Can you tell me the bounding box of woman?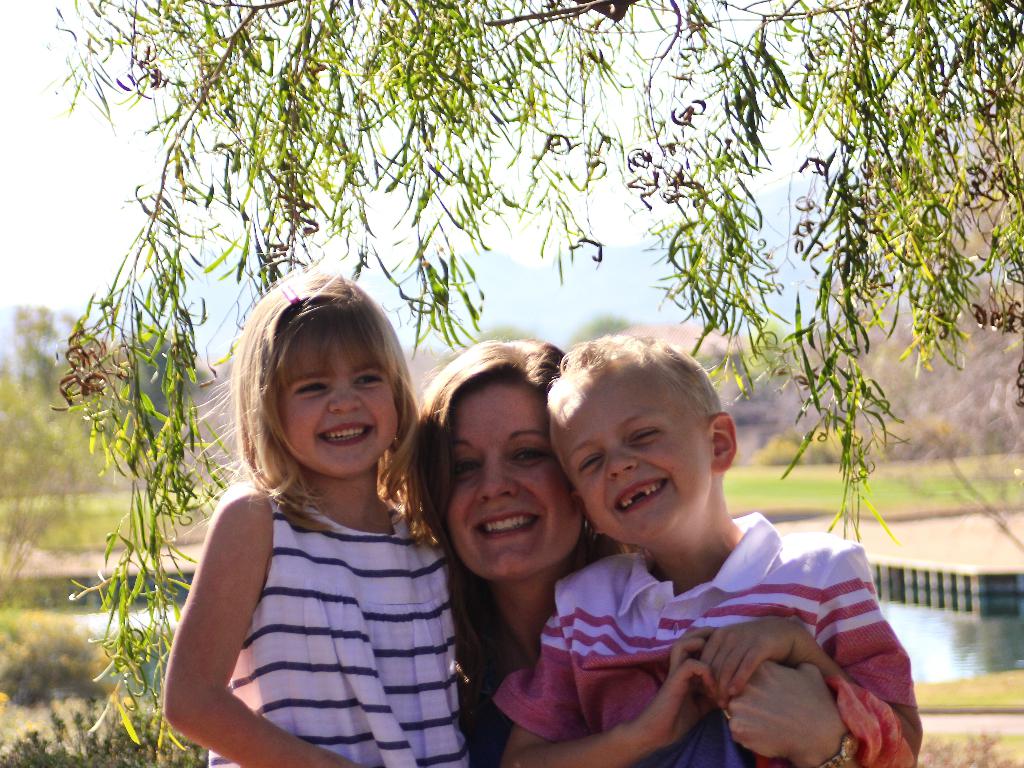
Rect(159, 260, 477, 767).
